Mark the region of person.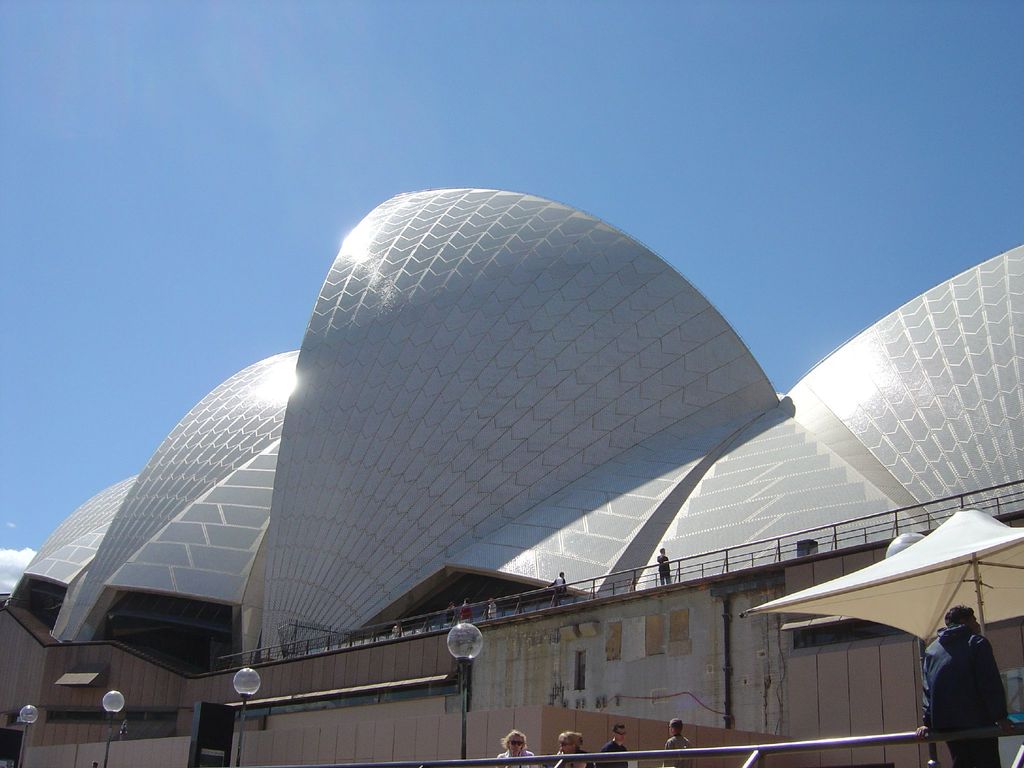
Region: [917,605,1010,767].
